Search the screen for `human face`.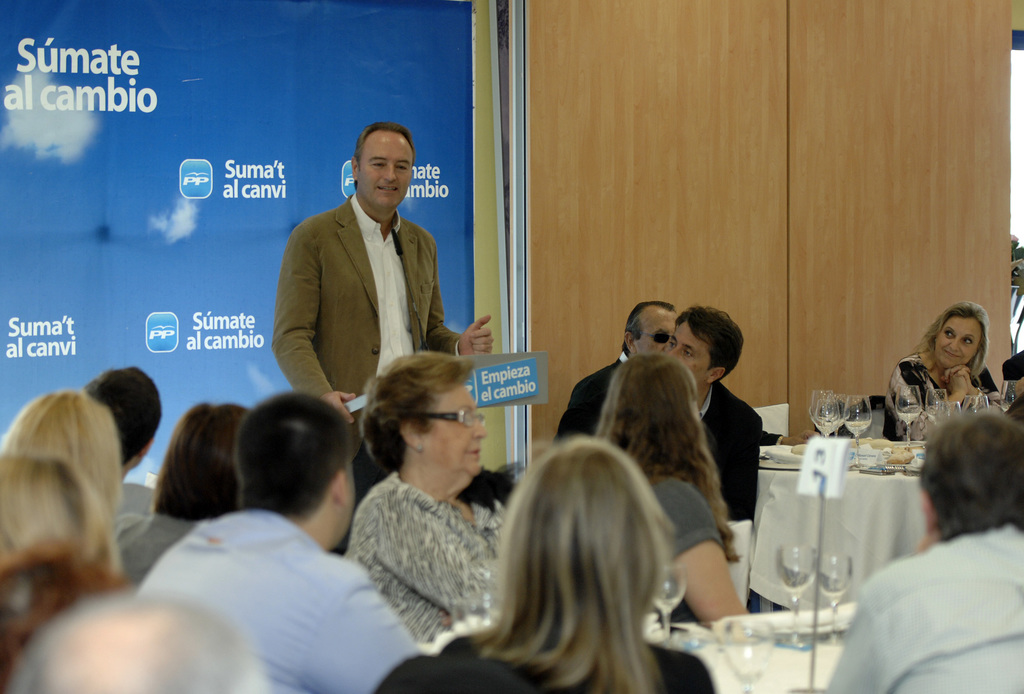
Found at [661, 323, 715, 394].
